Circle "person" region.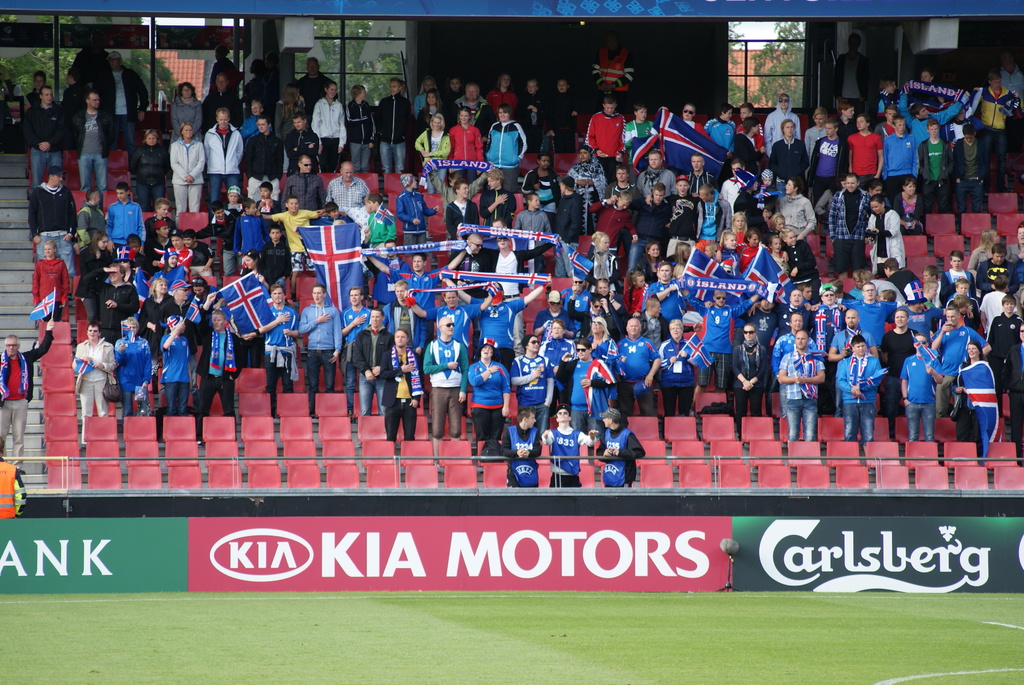
Region: <box>531,312,570,382</box>.
